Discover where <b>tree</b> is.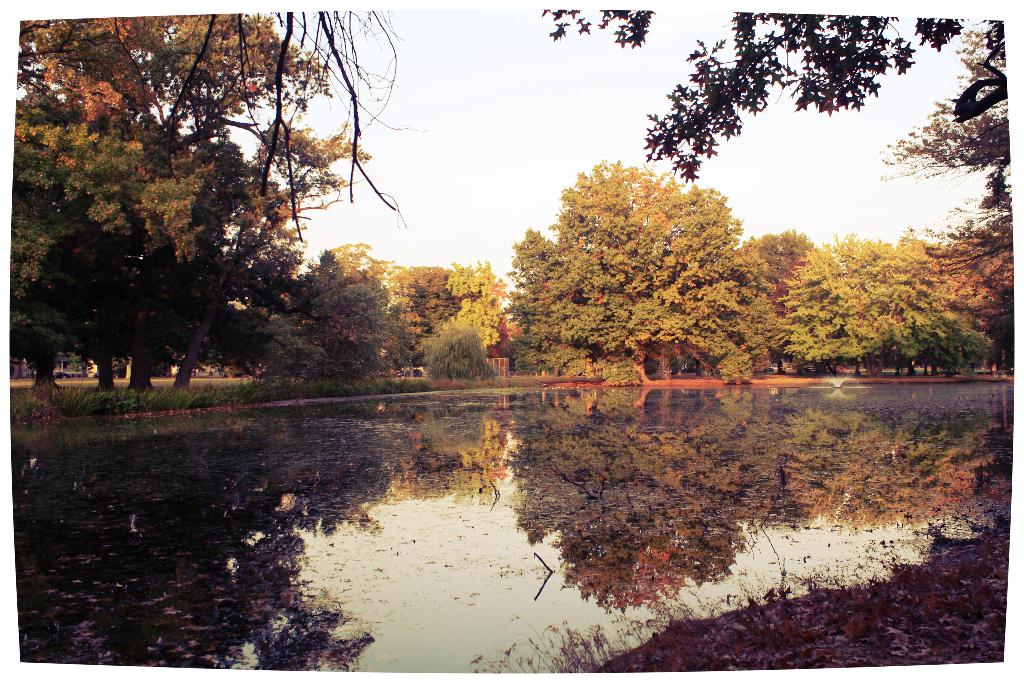
Discovered at bbox=(494, 139, 778, 386).
